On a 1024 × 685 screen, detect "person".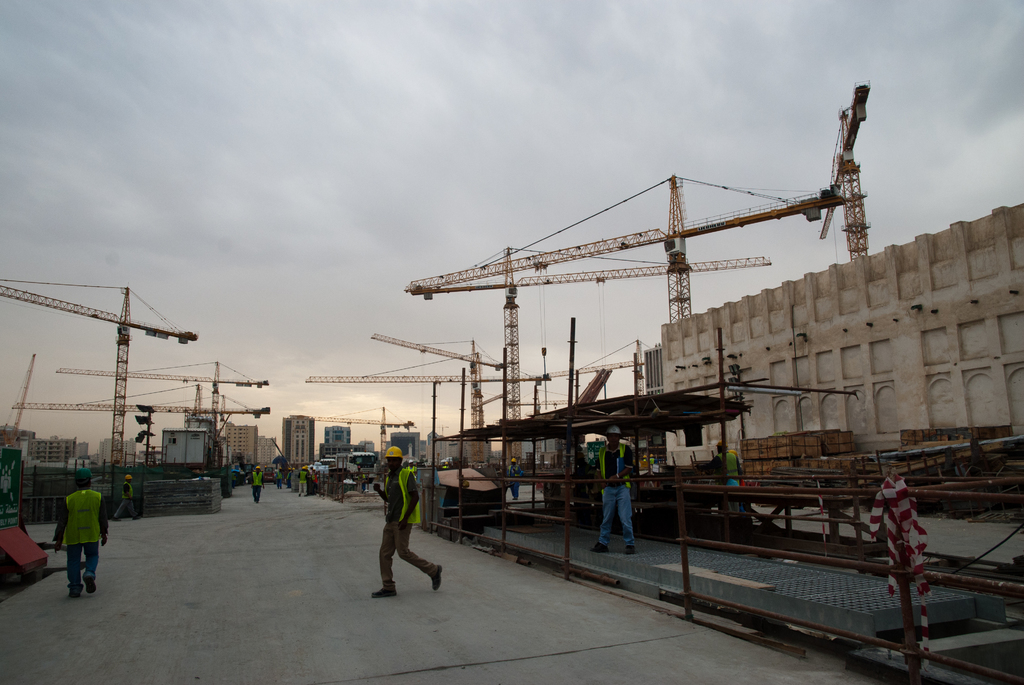
BBox(366, 439, 429, 599).
